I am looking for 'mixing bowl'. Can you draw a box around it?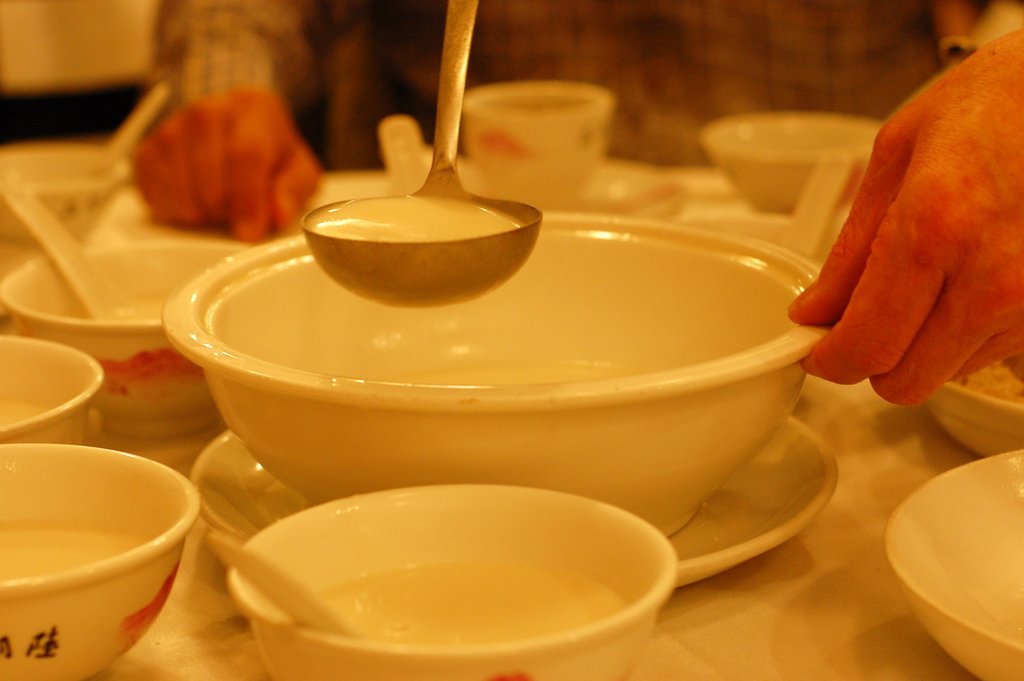
Sure, the bounding box is pyautogui.locateOnScreen(157, 225, 792, 507).
